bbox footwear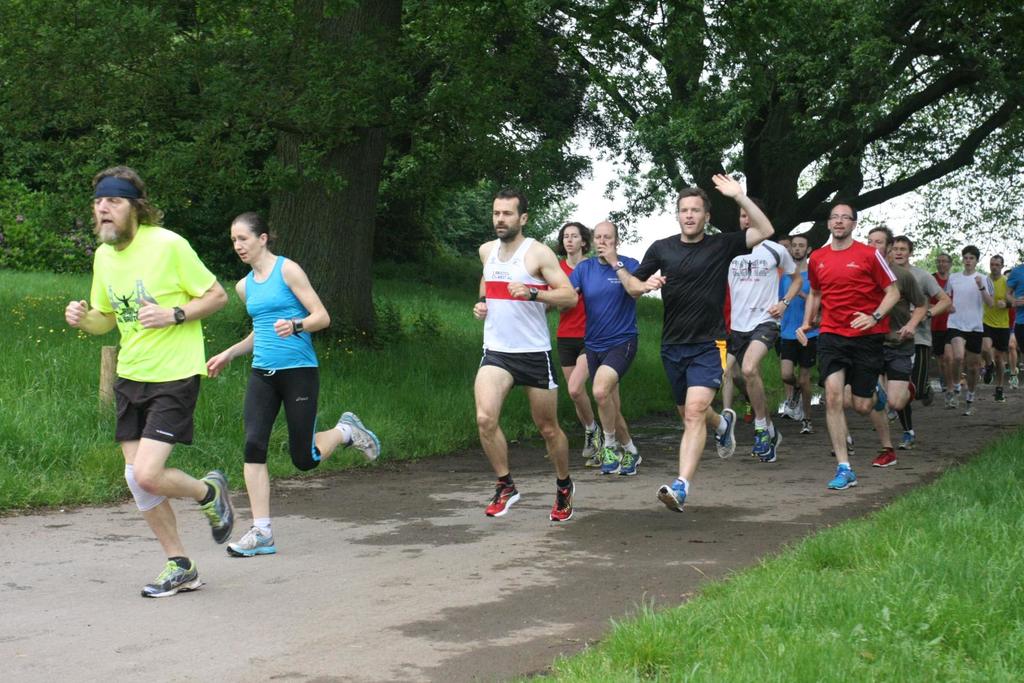
<box>963,388,971,410</box>
